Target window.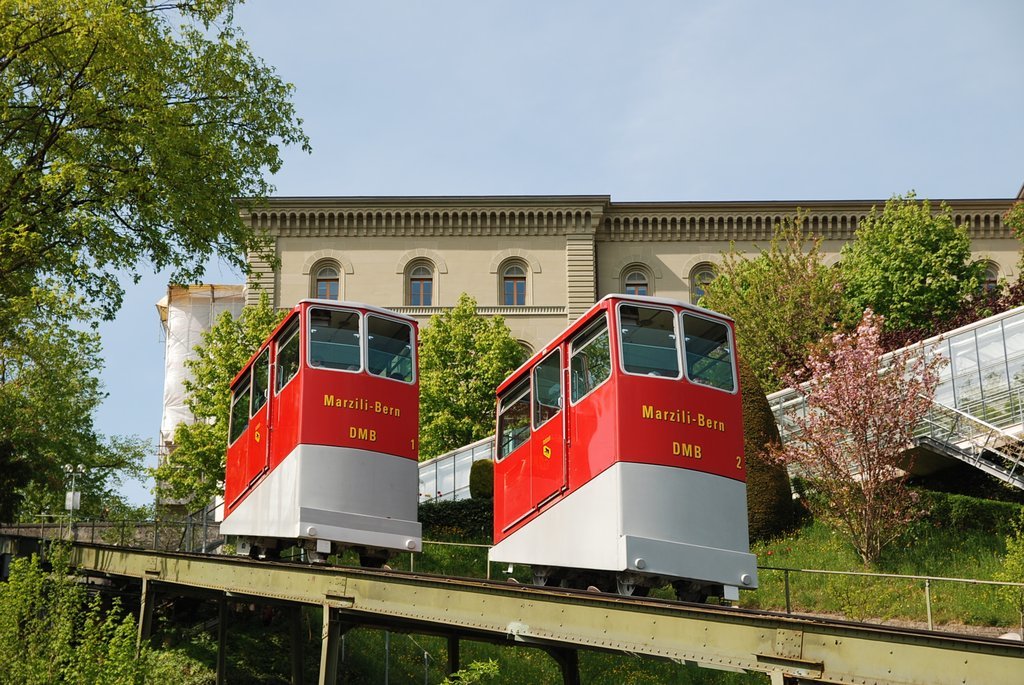
Target region: [left=405, top=253, right=437, bottom=306].
